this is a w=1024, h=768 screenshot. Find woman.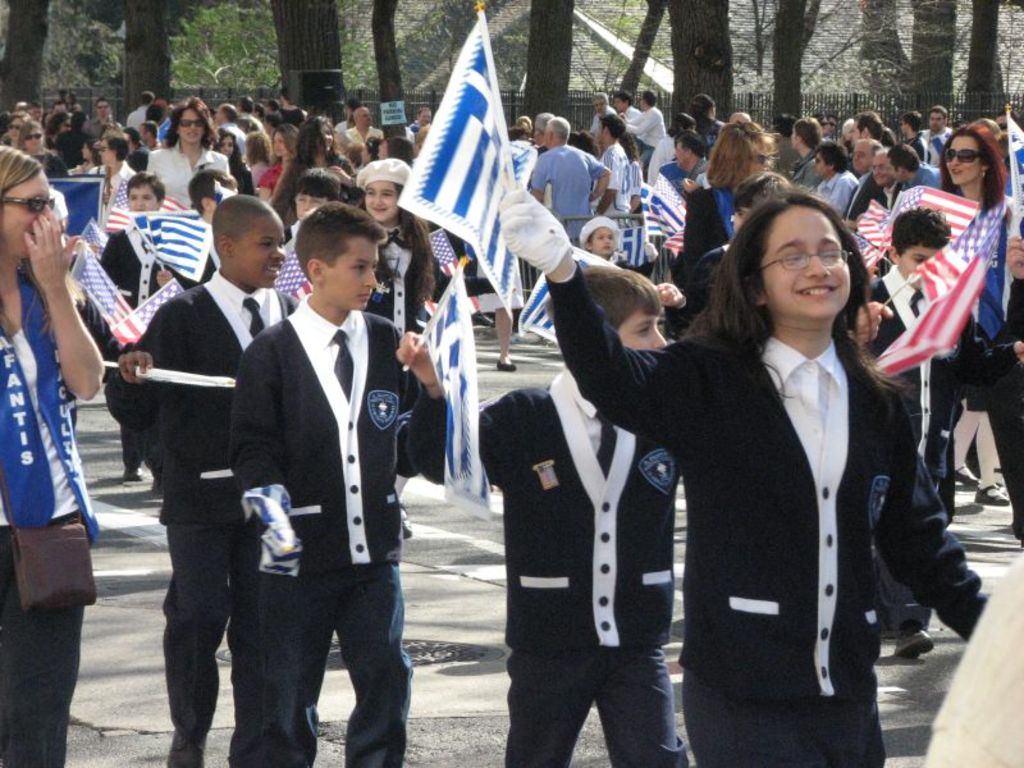
Bounding box: [0,147,106,767].
